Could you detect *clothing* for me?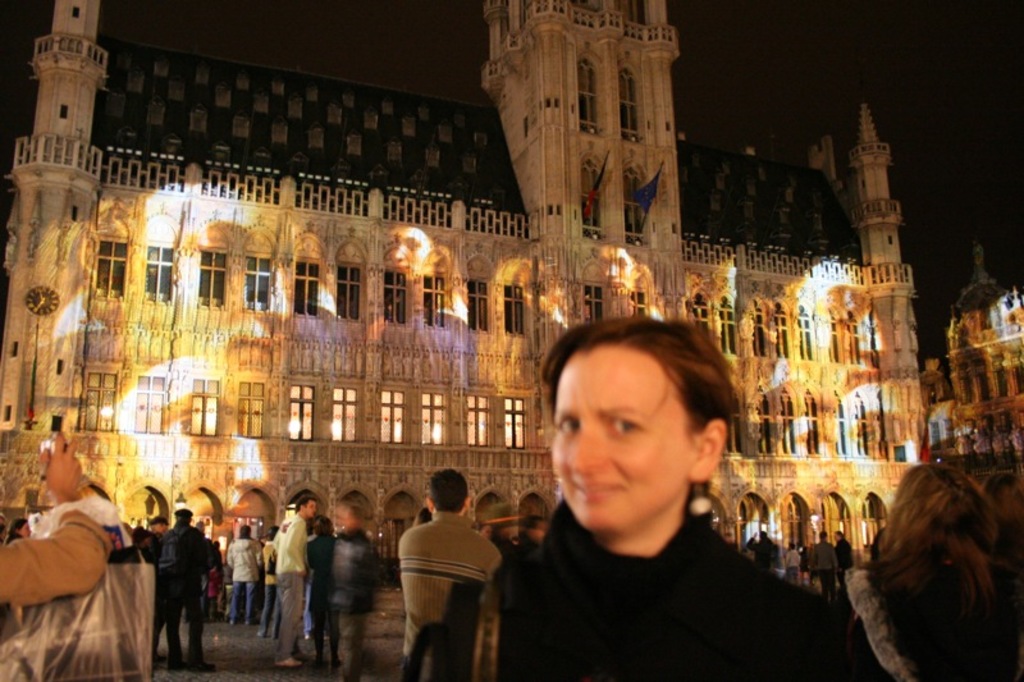
Detection result: 236 539 253 617.
